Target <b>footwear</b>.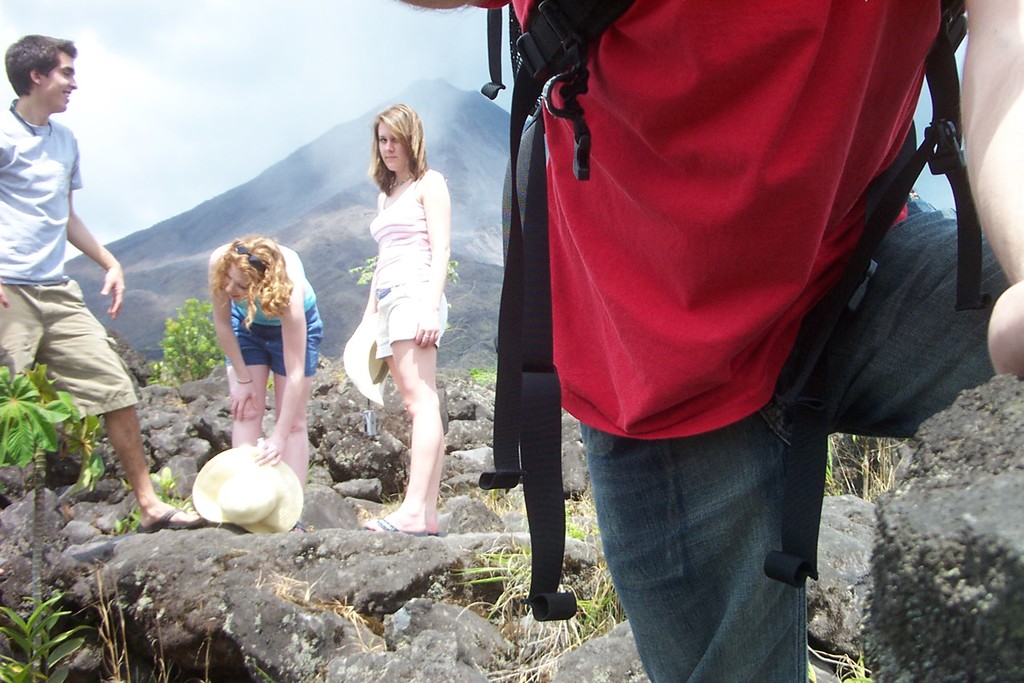
Target region: left=291, top=520, right=311, bottom=530.
